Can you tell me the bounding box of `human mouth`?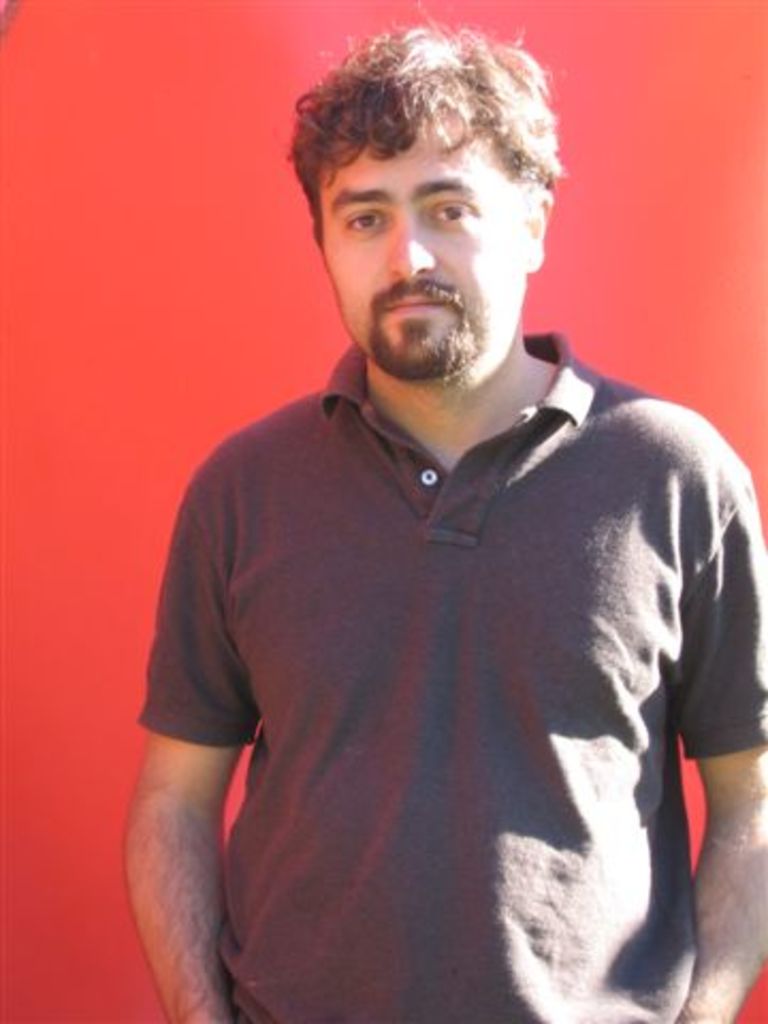
(386, 294, 446, 314).
